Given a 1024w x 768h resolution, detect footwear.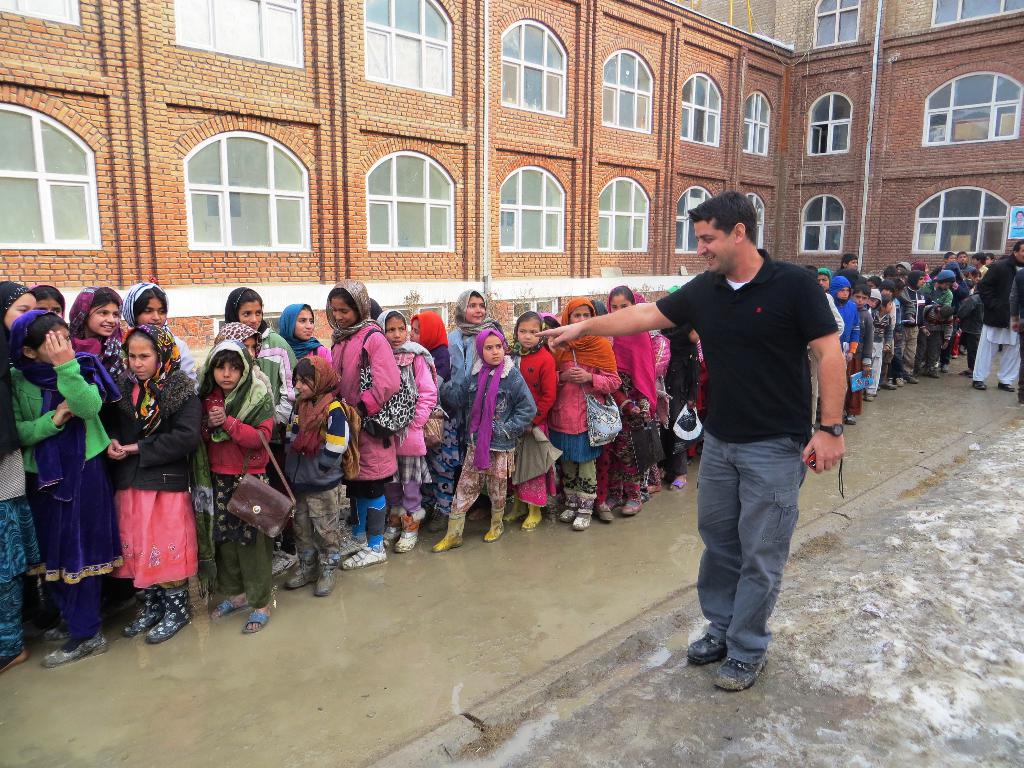
bbox(668, 475, 689, 490).
